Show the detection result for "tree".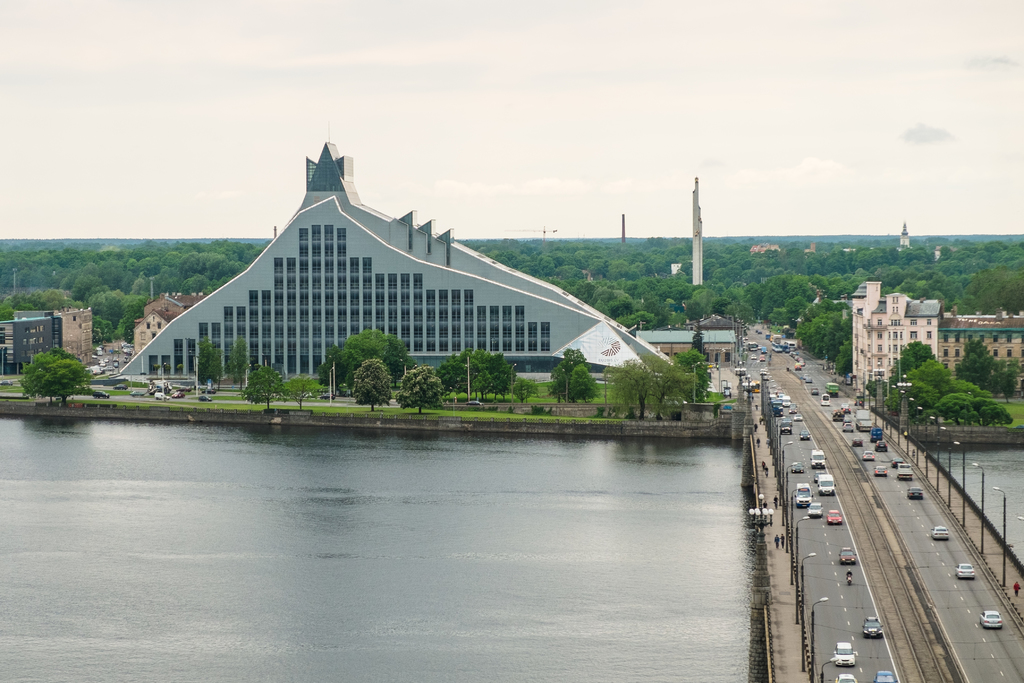
x1=392 y1=363 x2=440 y2=408.
